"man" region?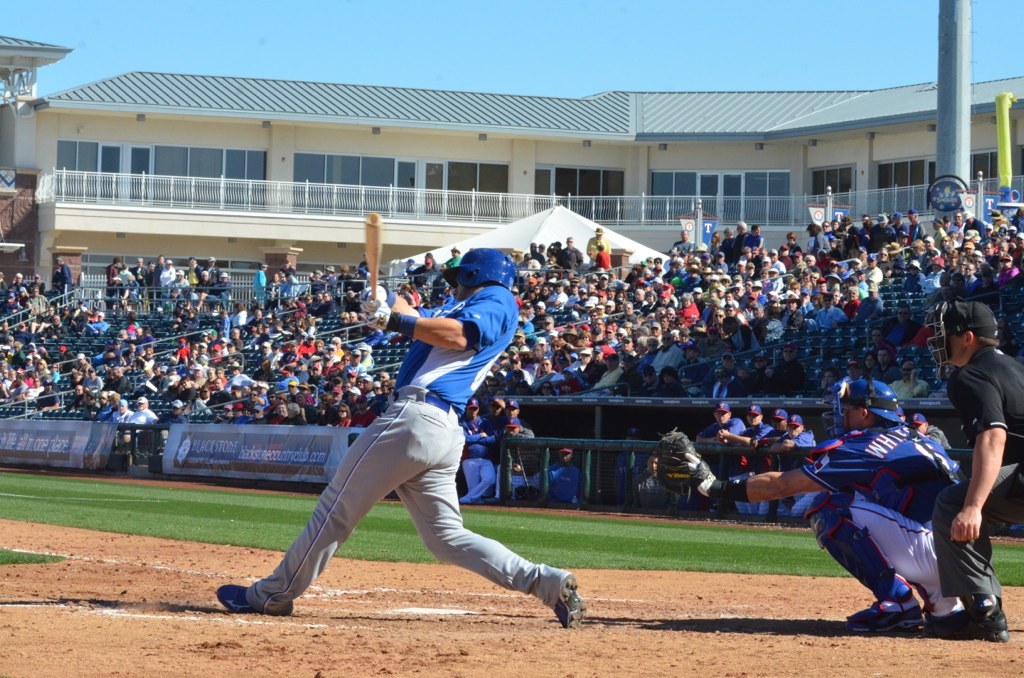
<bbox>2, 320, 13, 338</bbox>
